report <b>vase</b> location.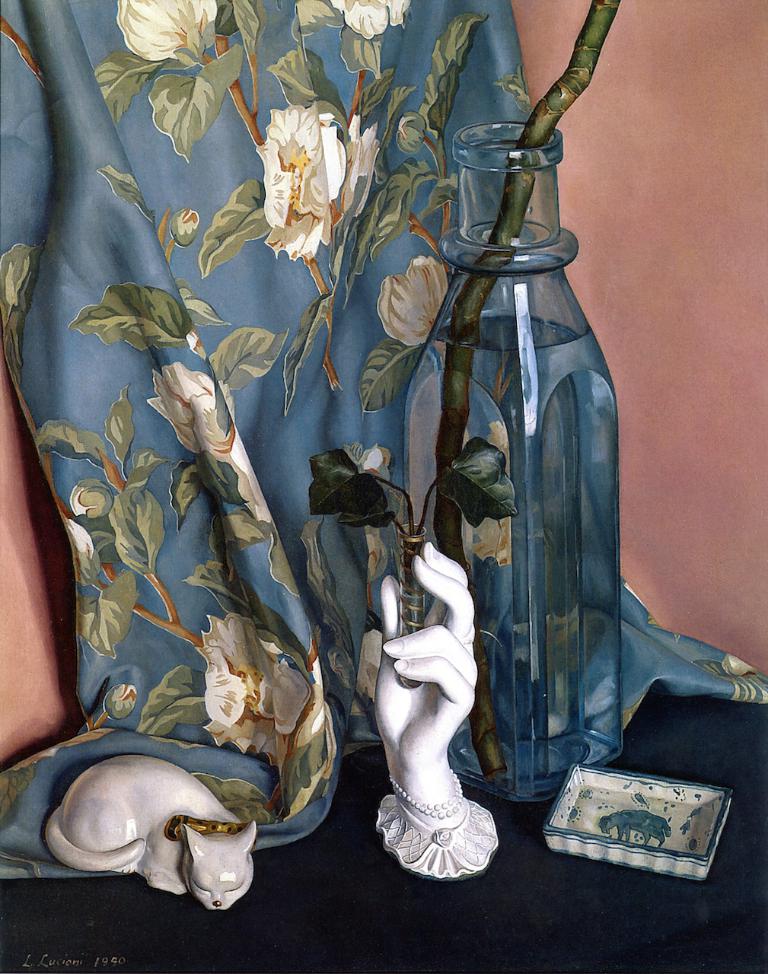
Report: box(386, 123, 670, 814).
